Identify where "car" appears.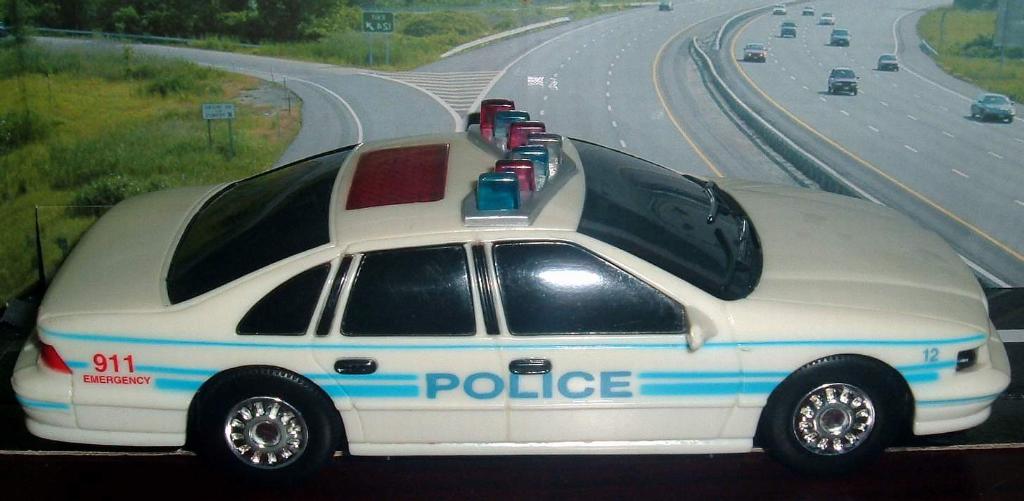
Appears at locate(876, 51, 900, 69).
